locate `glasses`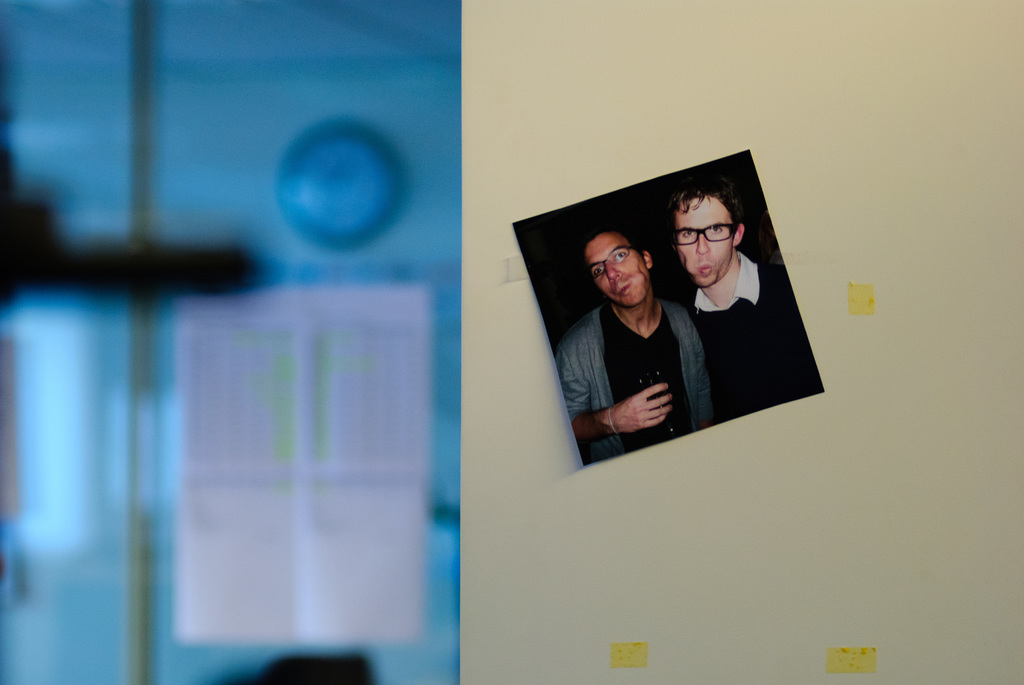
bbox=(591, 248, 636, 280)
